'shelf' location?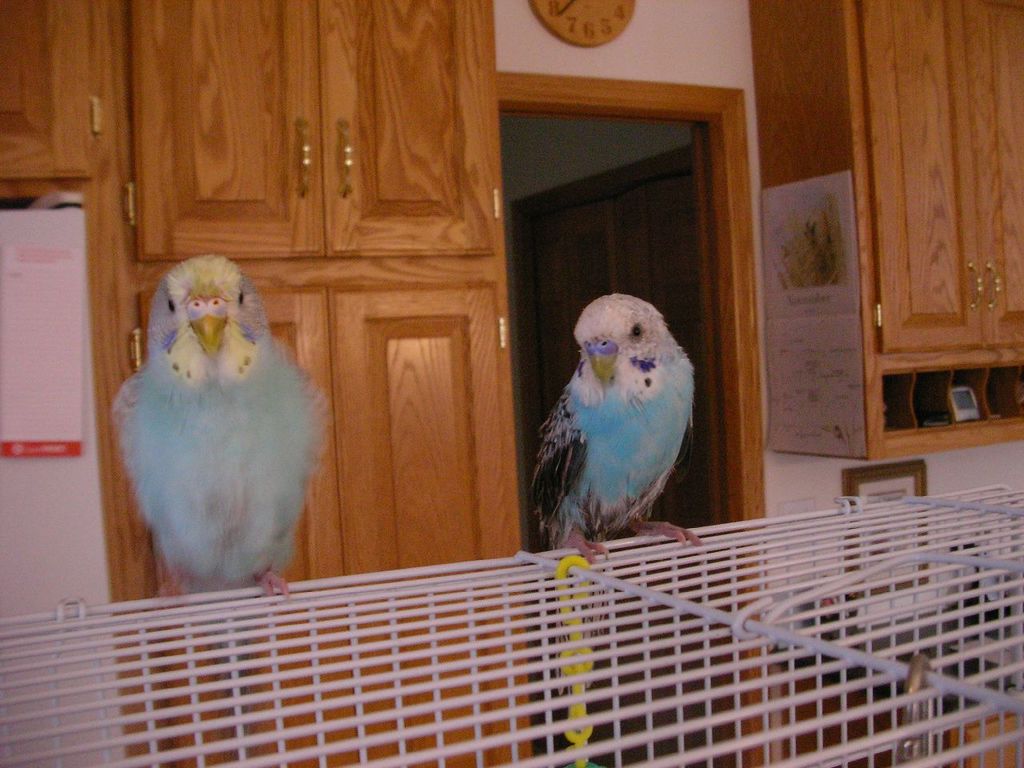
(left=121, top=254, right=359, bottom=767)
